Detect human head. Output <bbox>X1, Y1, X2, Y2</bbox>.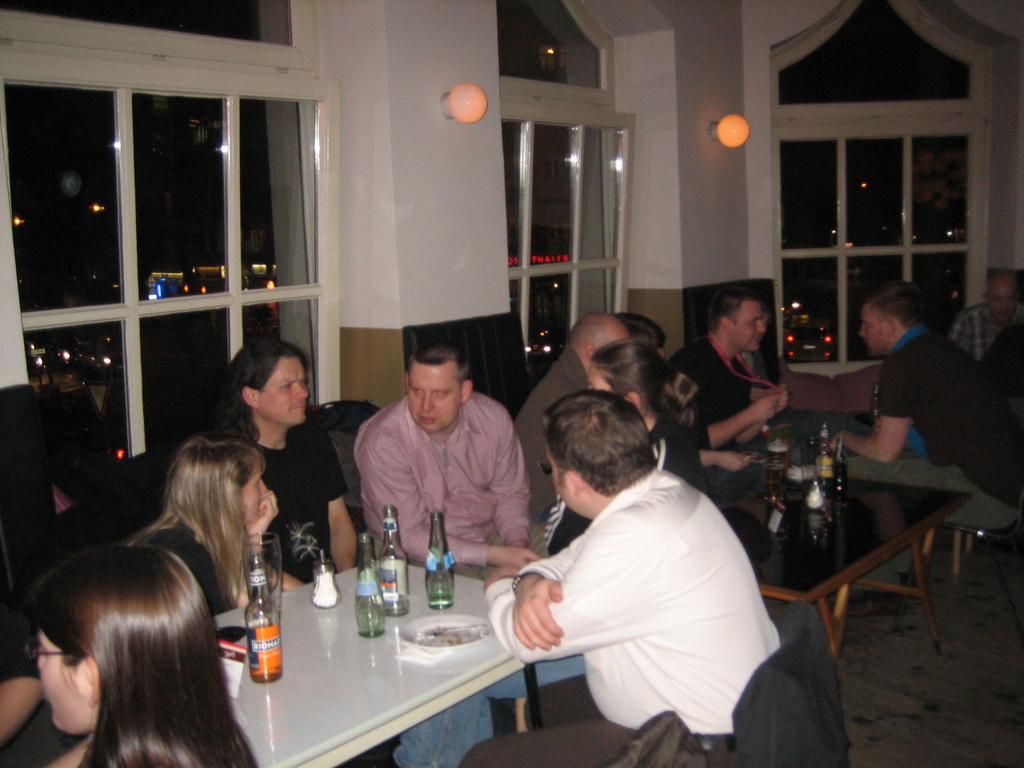
<bbox>587, 337, 673, 422</bbox>.
